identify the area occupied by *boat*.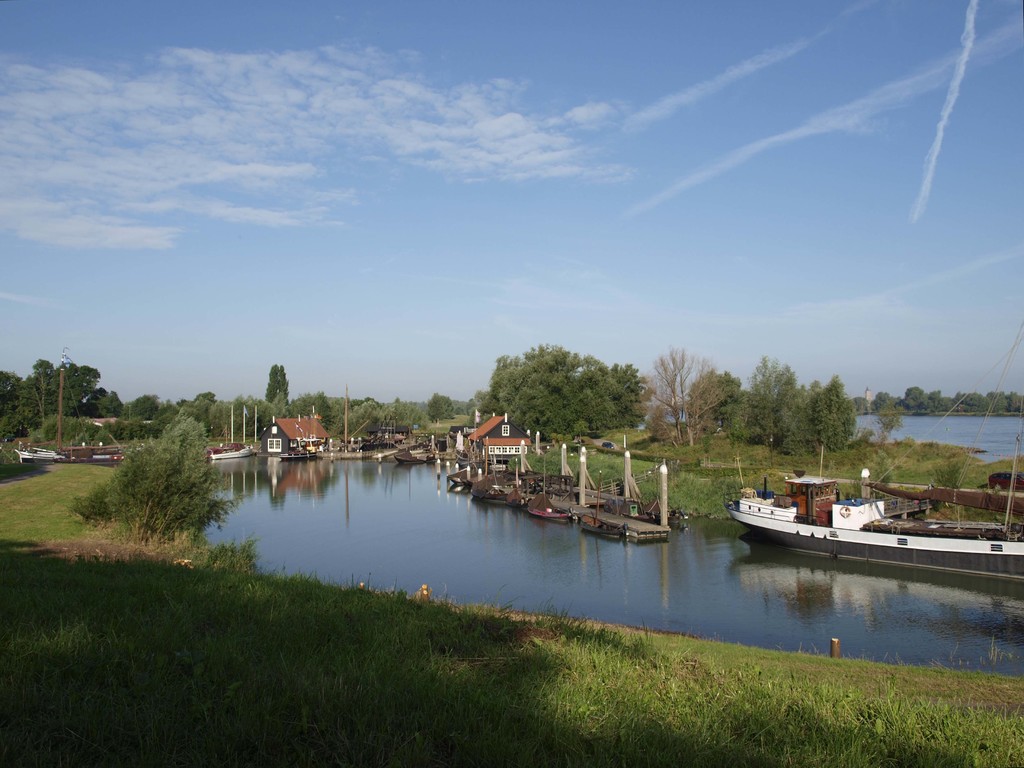
Area: [477,474,524,512].
